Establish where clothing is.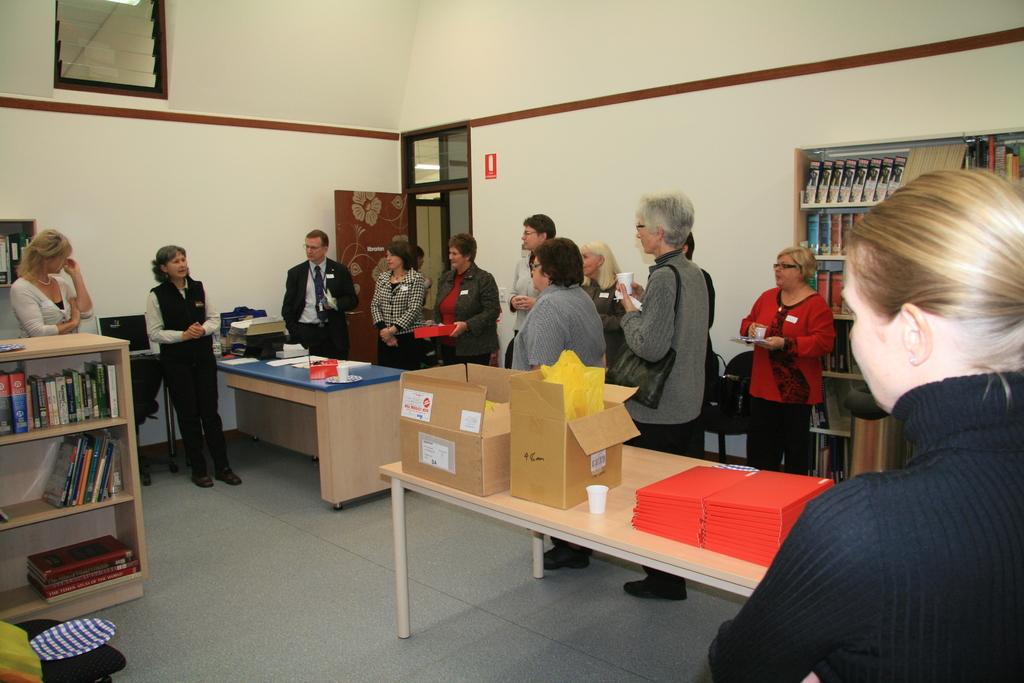
Established at (left=755, top=265, right=847, bottom=453).
